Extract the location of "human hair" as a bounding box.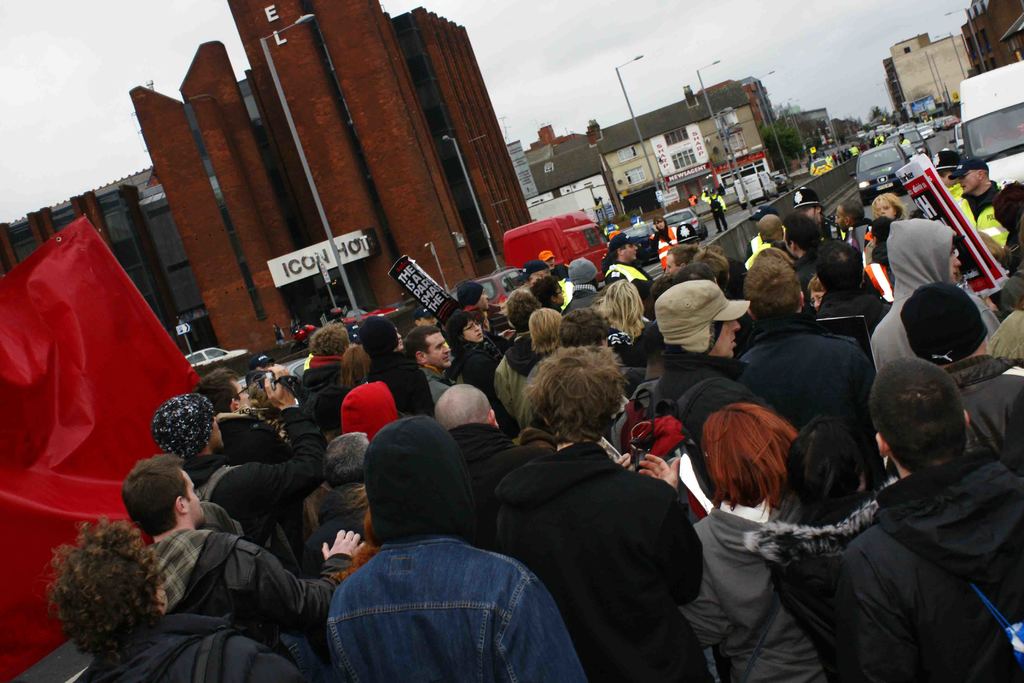
Rect(706, 395, 781, 509).
